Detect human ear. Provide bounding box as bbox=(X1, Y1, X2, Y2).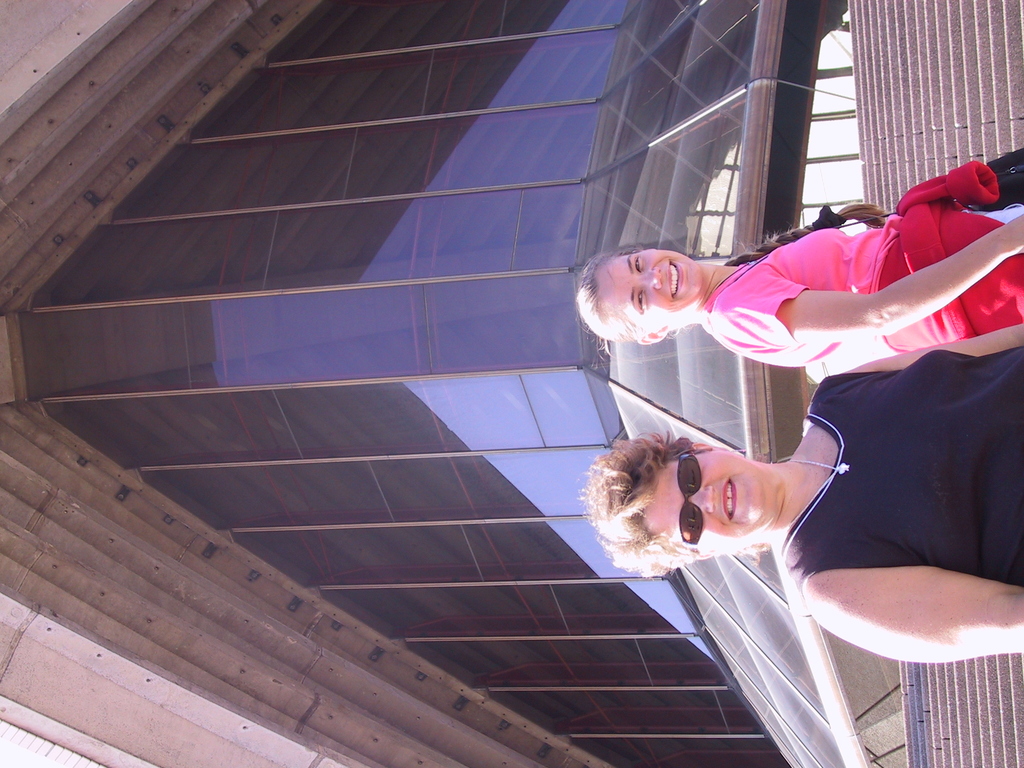
bbox=(686, 442, 728, 454).
